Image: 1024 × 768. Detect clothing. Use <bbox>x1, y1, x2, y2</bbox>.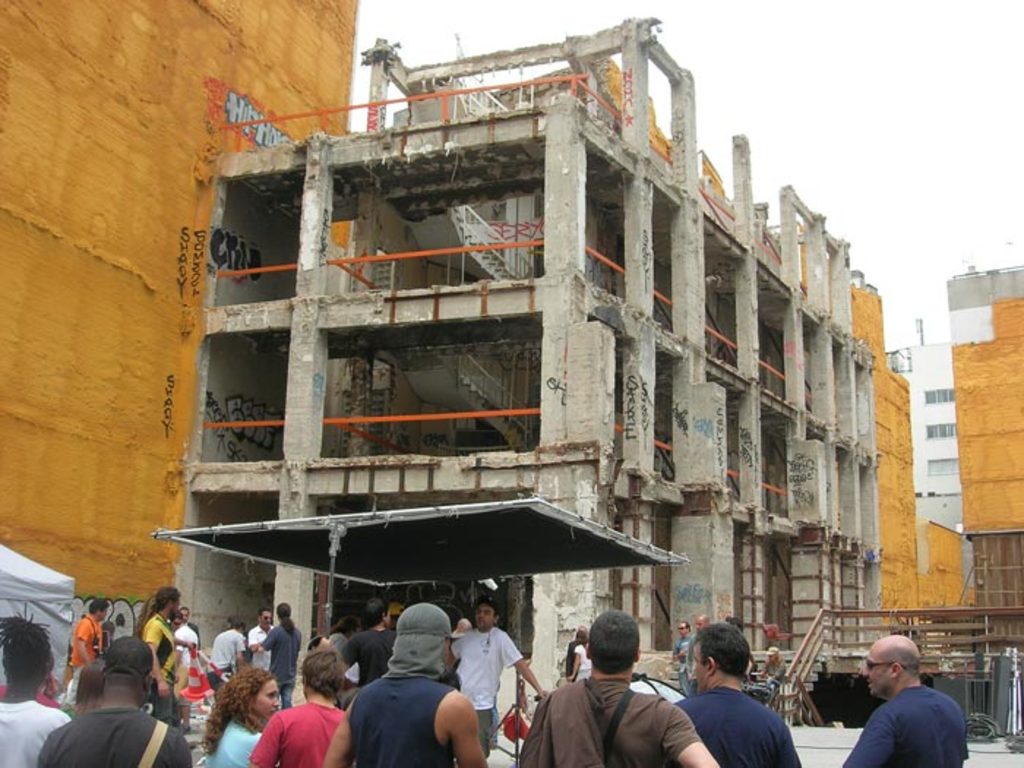
<bbox>334, 626, 493, 767</bbox>.
